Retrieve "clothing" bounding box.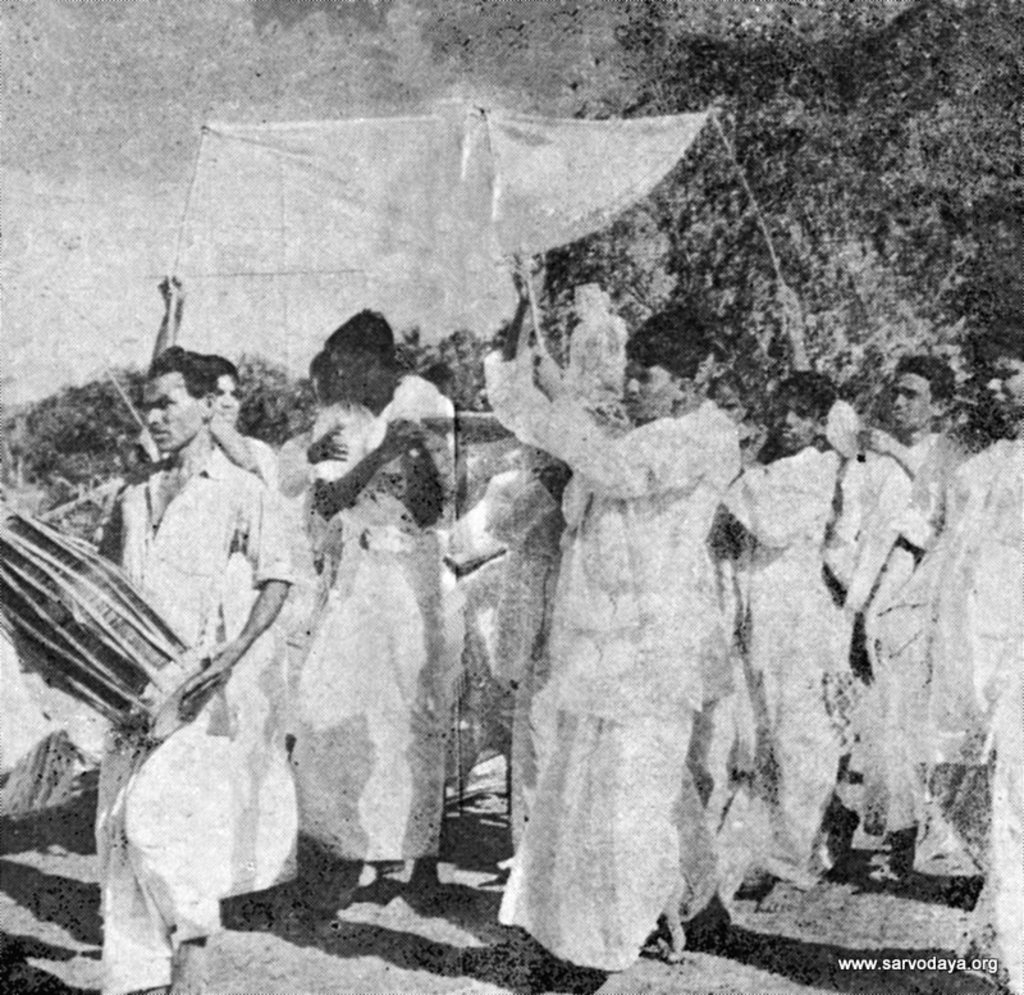
Bounding box: x1=882, y1=417, x2=1021, y2=991.
